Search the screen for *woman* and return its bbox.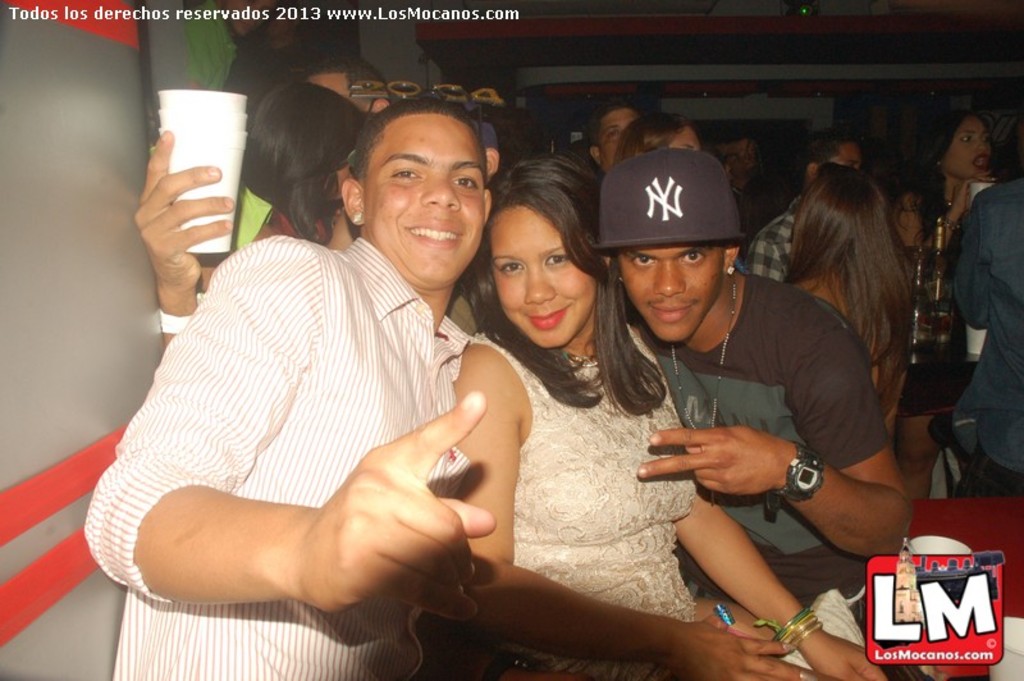
Found: [left=234, top=95, right=358, bottom=259].
